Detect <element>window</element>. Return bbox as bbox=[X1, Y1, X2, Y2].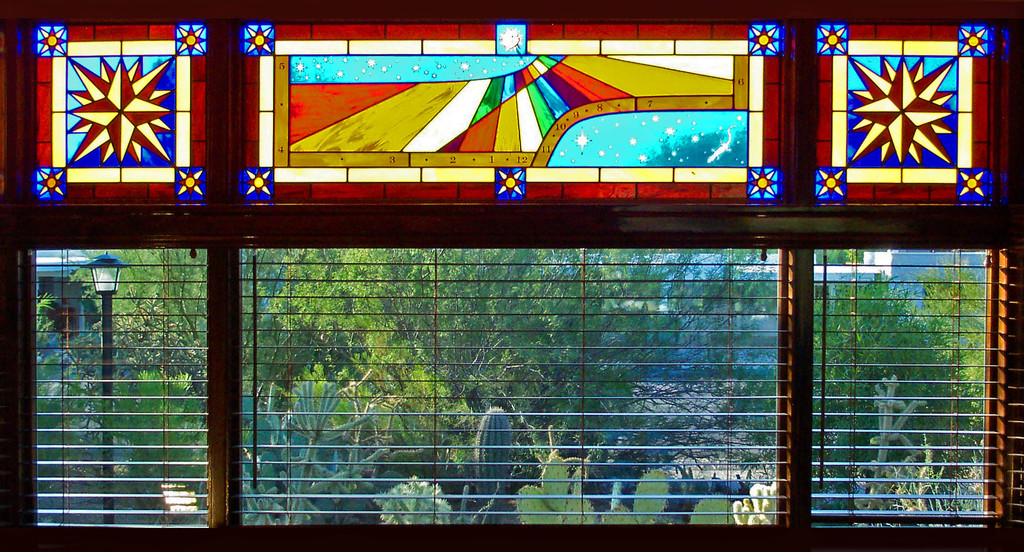
bbox=[0, 0, 1023, 551].
